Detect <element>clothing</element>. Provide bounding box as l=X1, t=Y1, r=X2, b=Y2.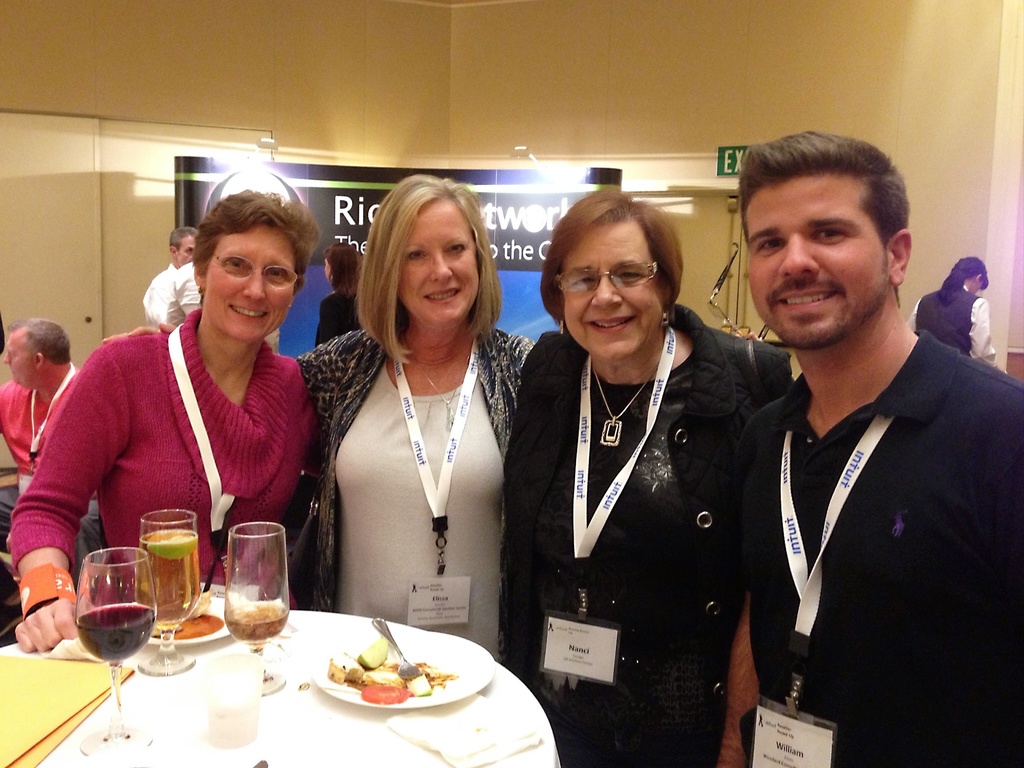
l=0, t=310, r=292, b=606.
